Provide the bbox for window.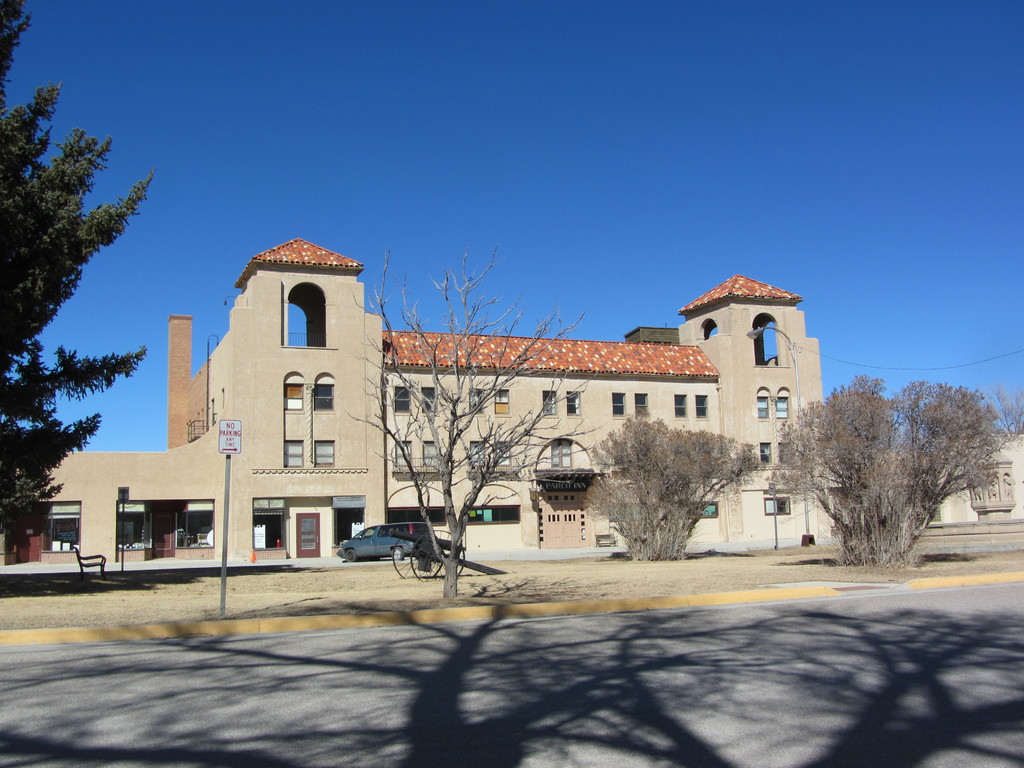
(left=423, top=385, right=437, bottom=415).
